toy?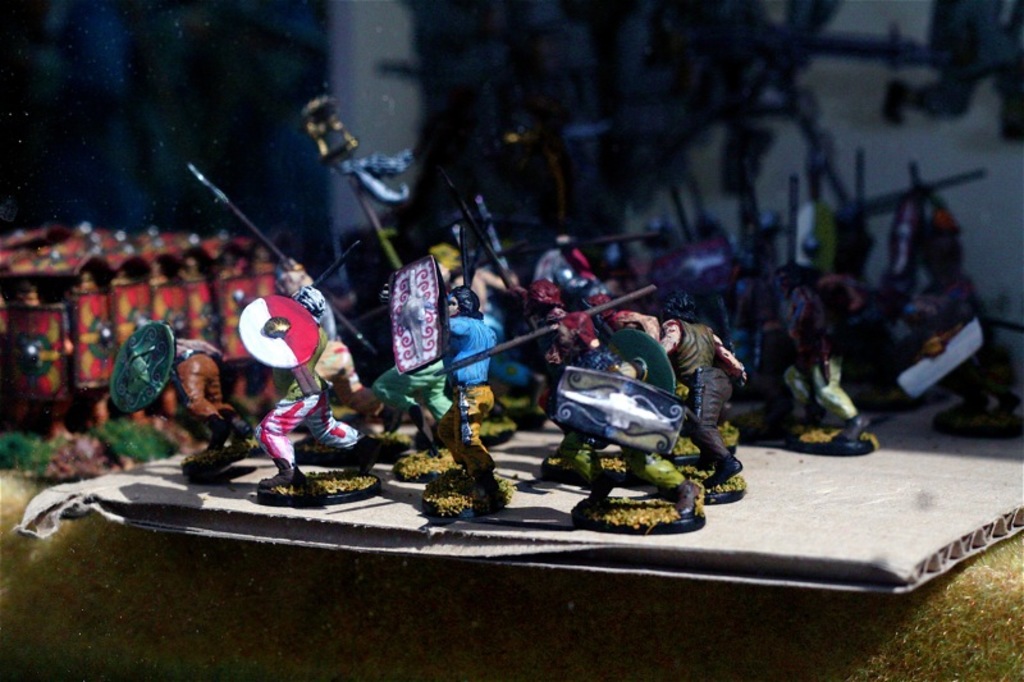
525, 285, 771, 532
